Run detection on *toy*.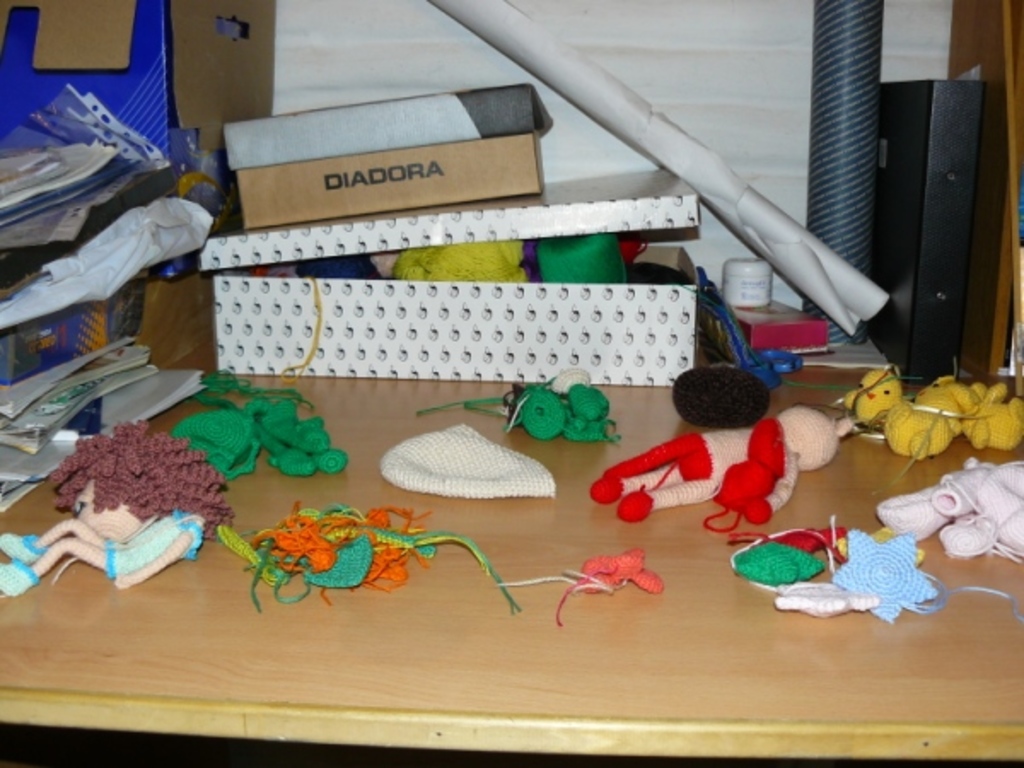
Result: [591,403,862,536].
